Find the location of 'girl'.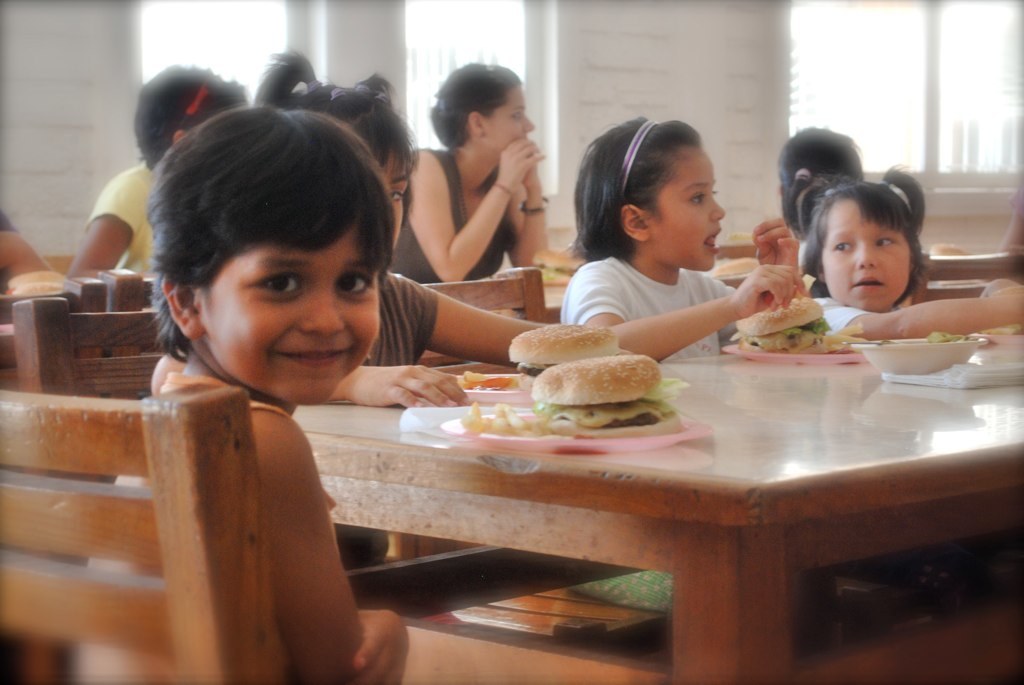
Location: {"x1": 247, "y1": 46, "x2": 599, "y2": 409}.
